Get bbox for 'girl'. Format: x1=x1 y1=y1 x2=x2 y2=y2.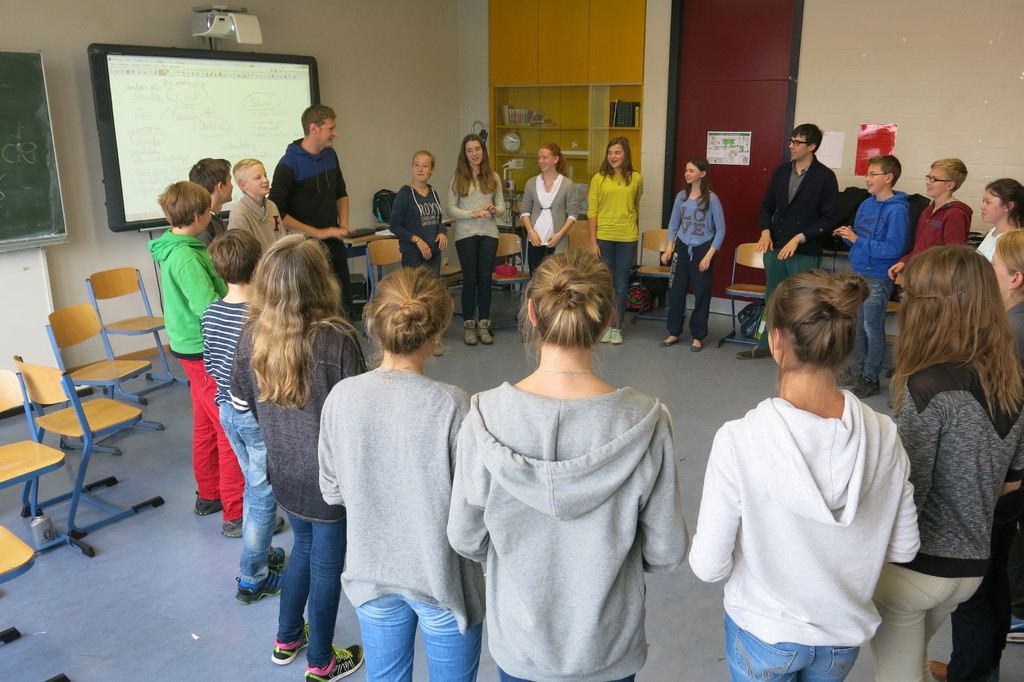
x1=442 y1=247 x2=692 y2=681.
